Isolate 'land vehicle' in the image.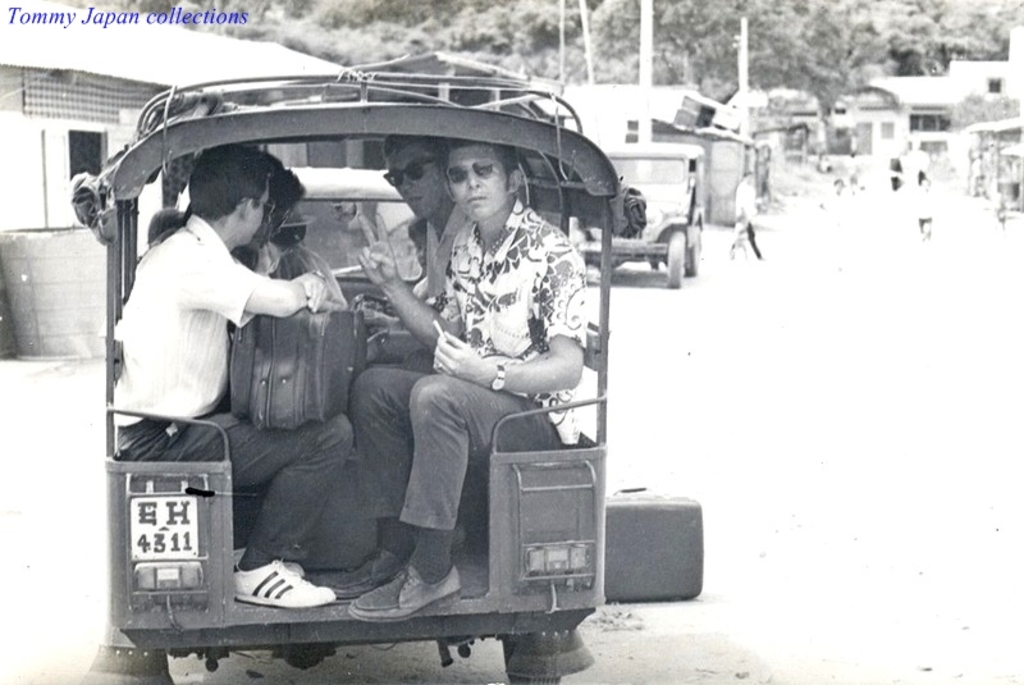
Isolated region: x1=572 y1=143 x2=703 y2=288.
